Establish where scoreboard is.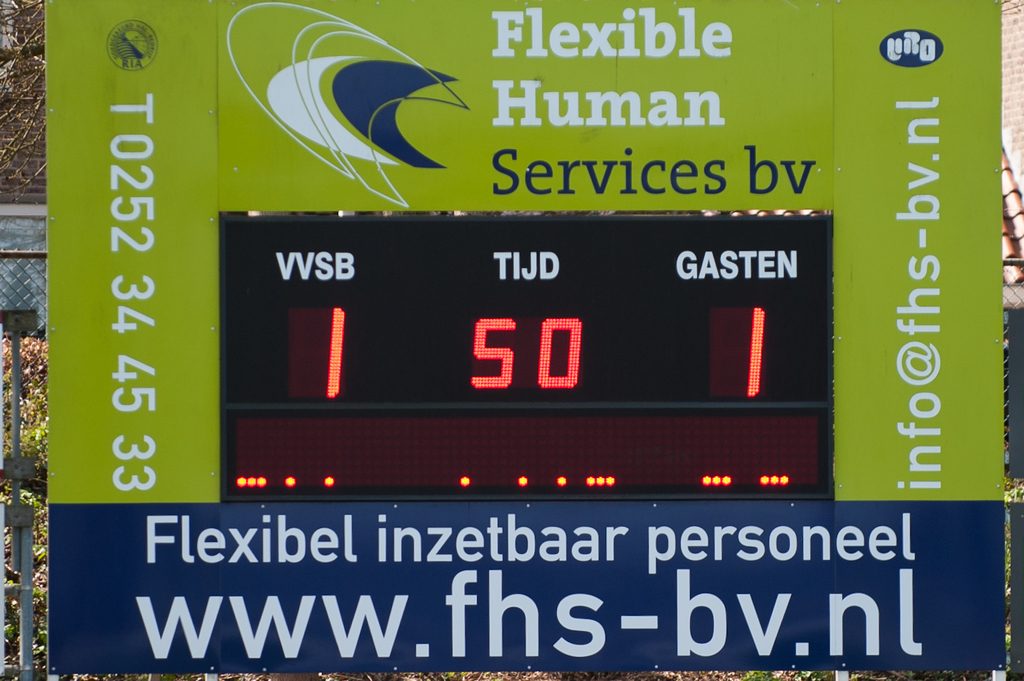
Established at bbox=(213, 208, 838, 505).
